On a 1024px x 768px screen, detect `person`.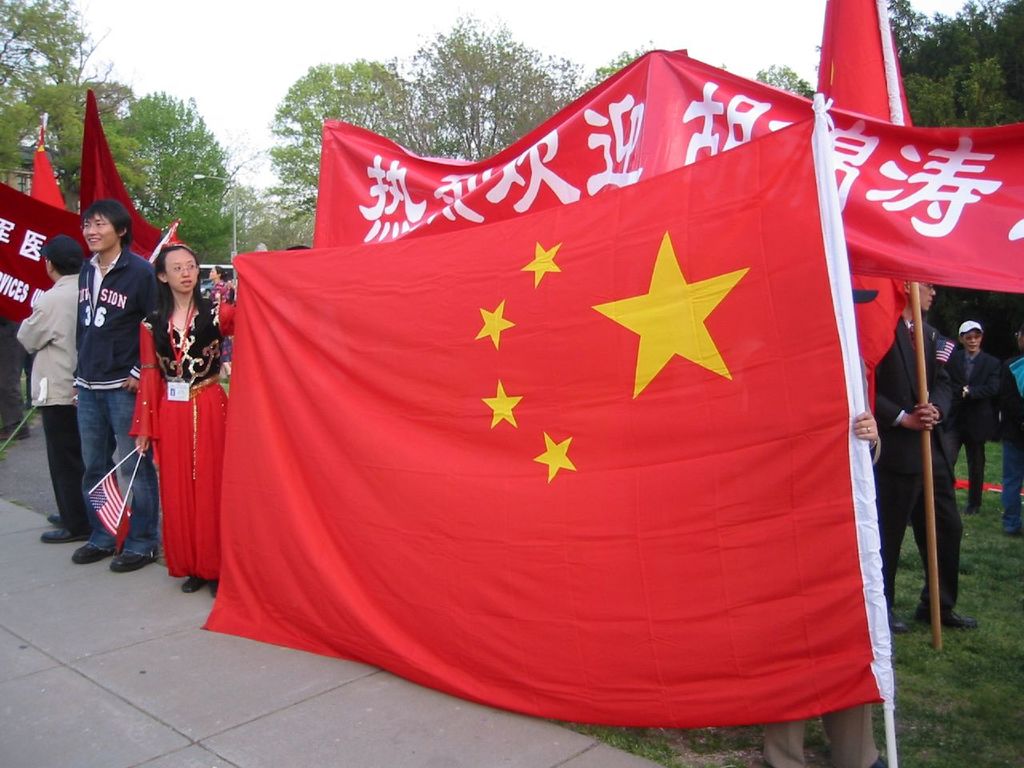
<box>929,314,993,520</box>.
